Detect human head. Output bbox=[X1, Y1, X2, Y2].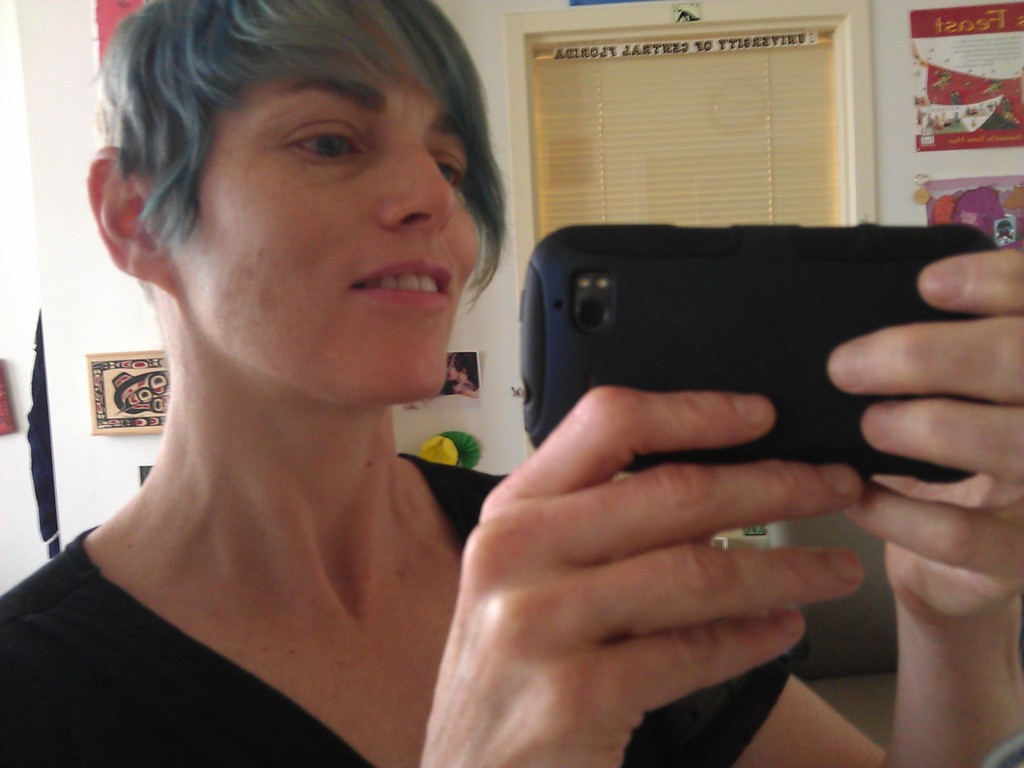
bbox=[91, 0, 515, 355].
